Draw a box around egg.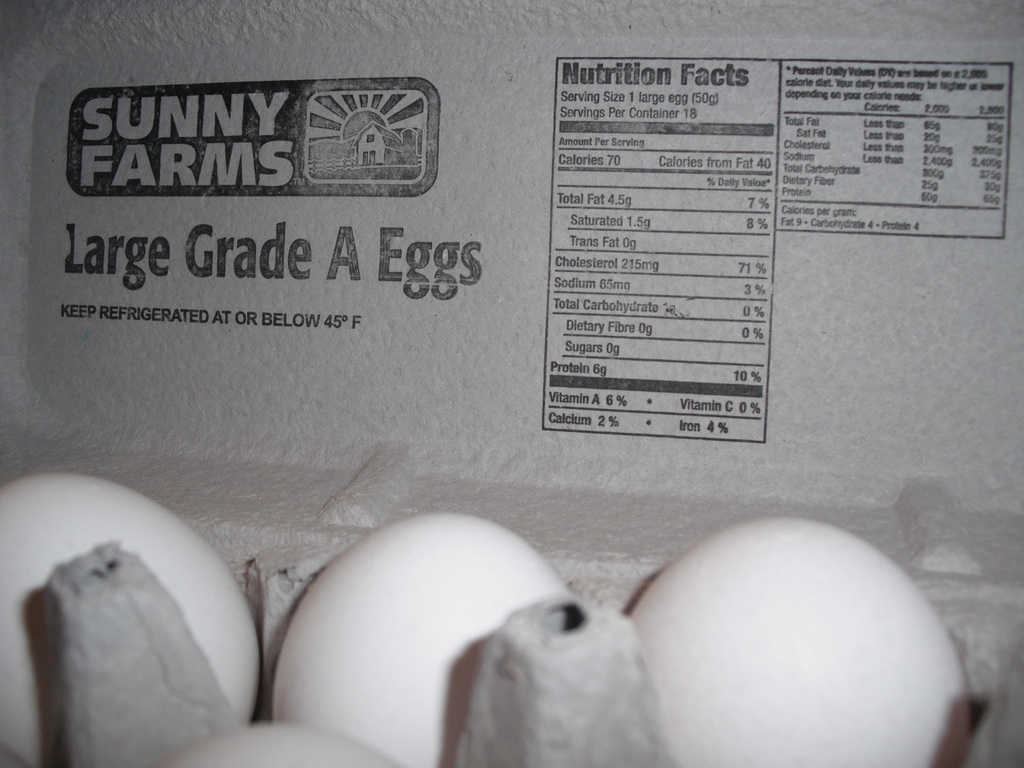
[272,511,573,767].
